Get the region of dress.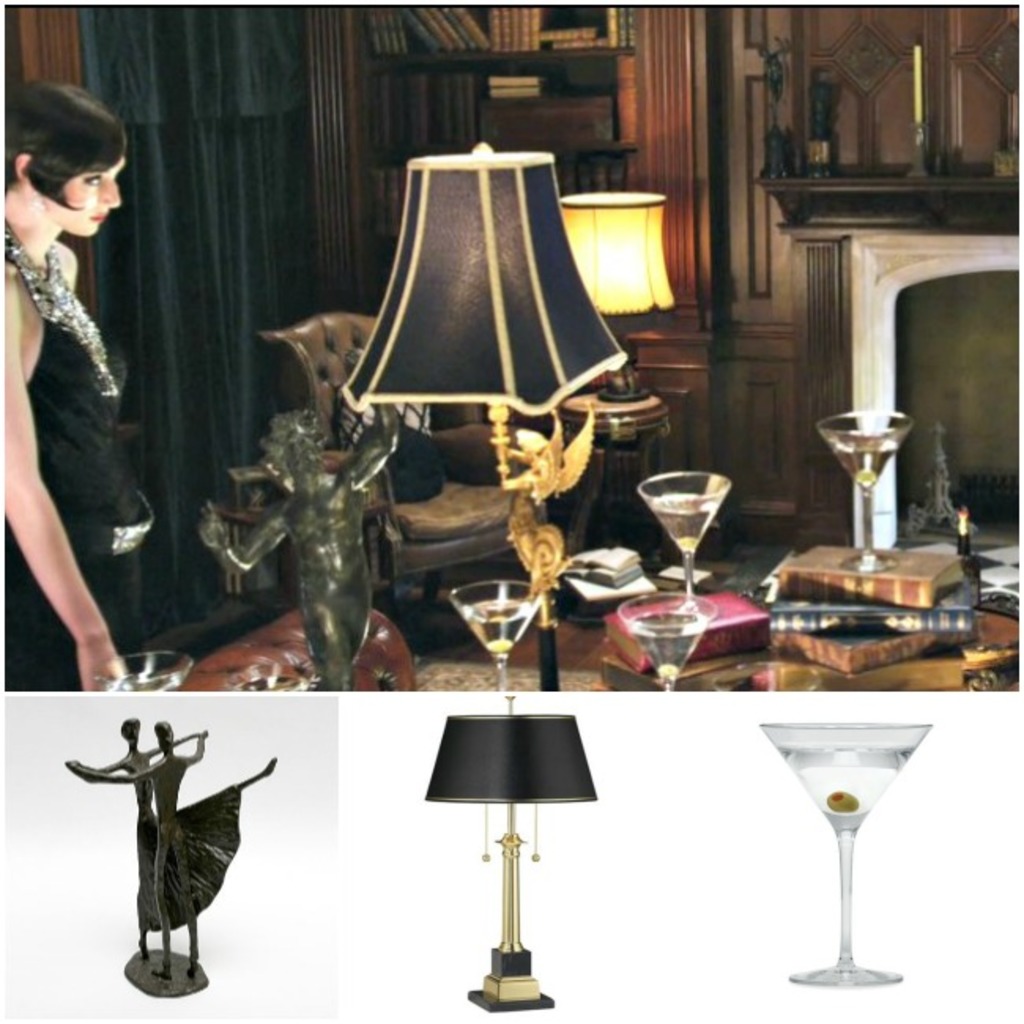
box=[0, 221, 156, 696].
